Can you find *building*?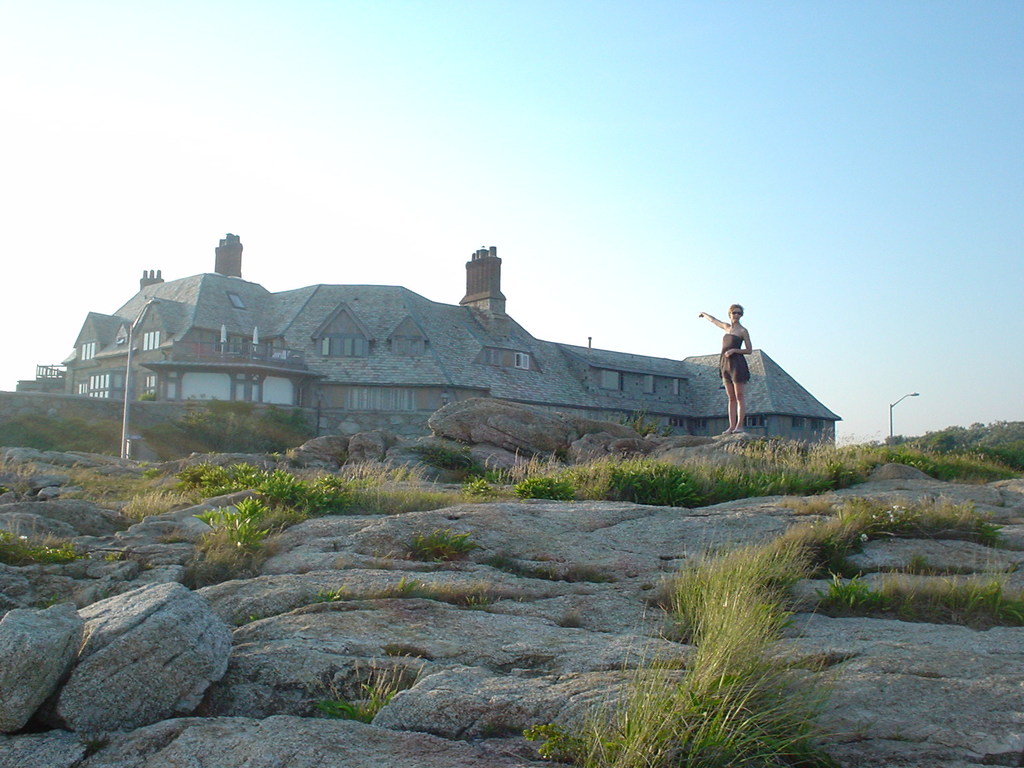
Yes, bounding box: 58, 229, 846, 457.
